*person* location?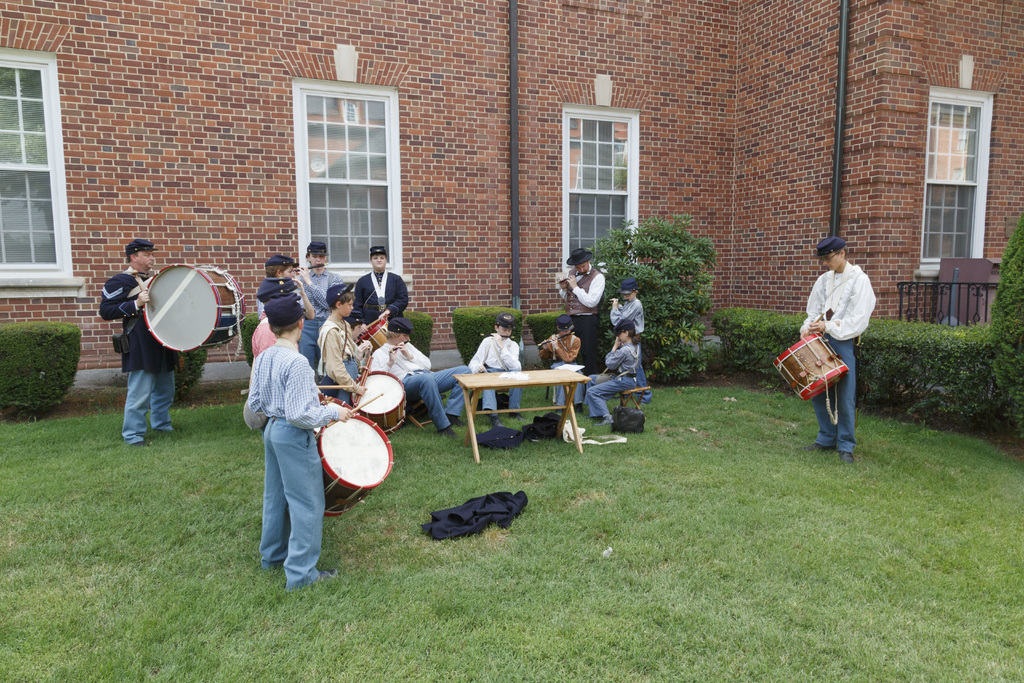
[293, 235, 354, 311]
